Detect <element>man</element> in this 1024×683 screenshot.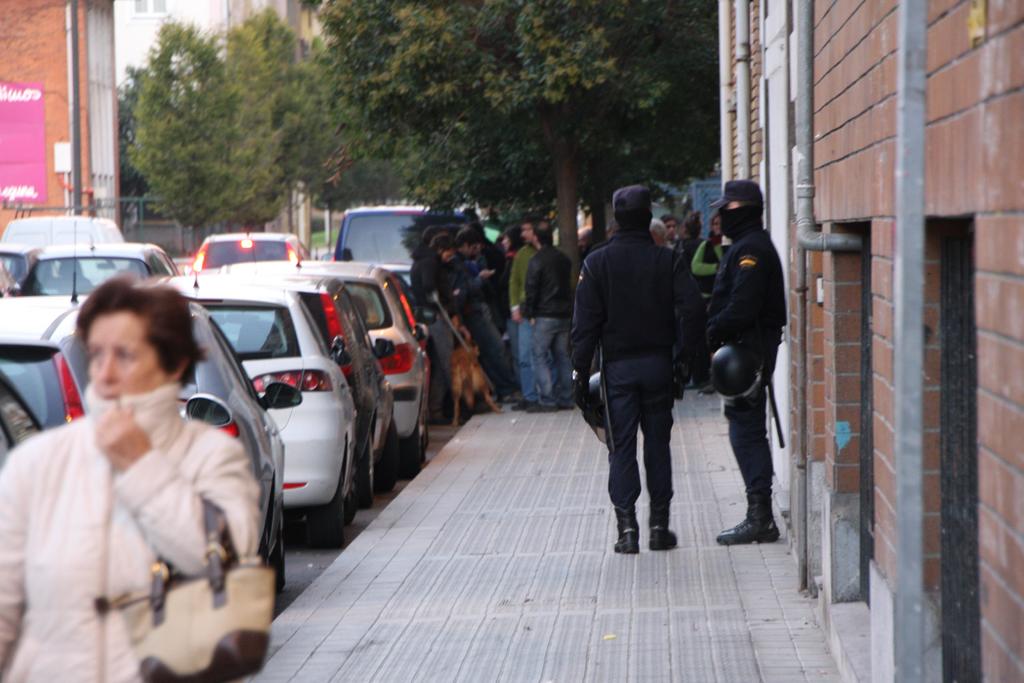
Detection: <box>415,233,455,426</box>.
